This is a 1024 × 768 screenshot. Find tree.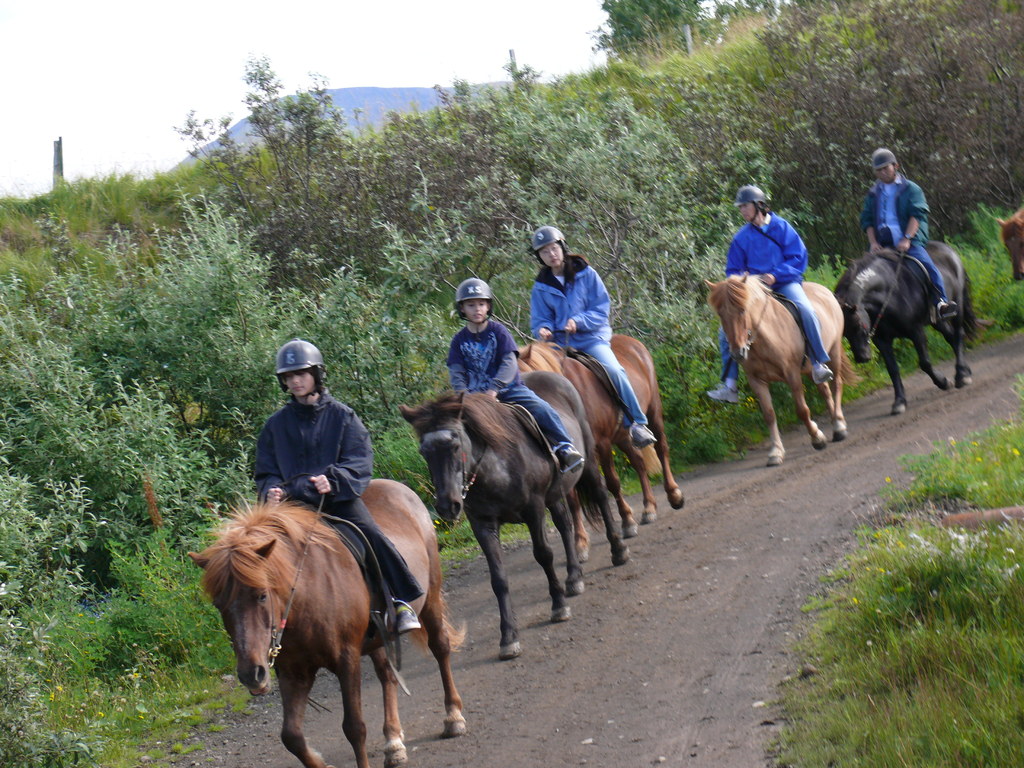
Bounding box: detection(436, 61, 723, 324).
